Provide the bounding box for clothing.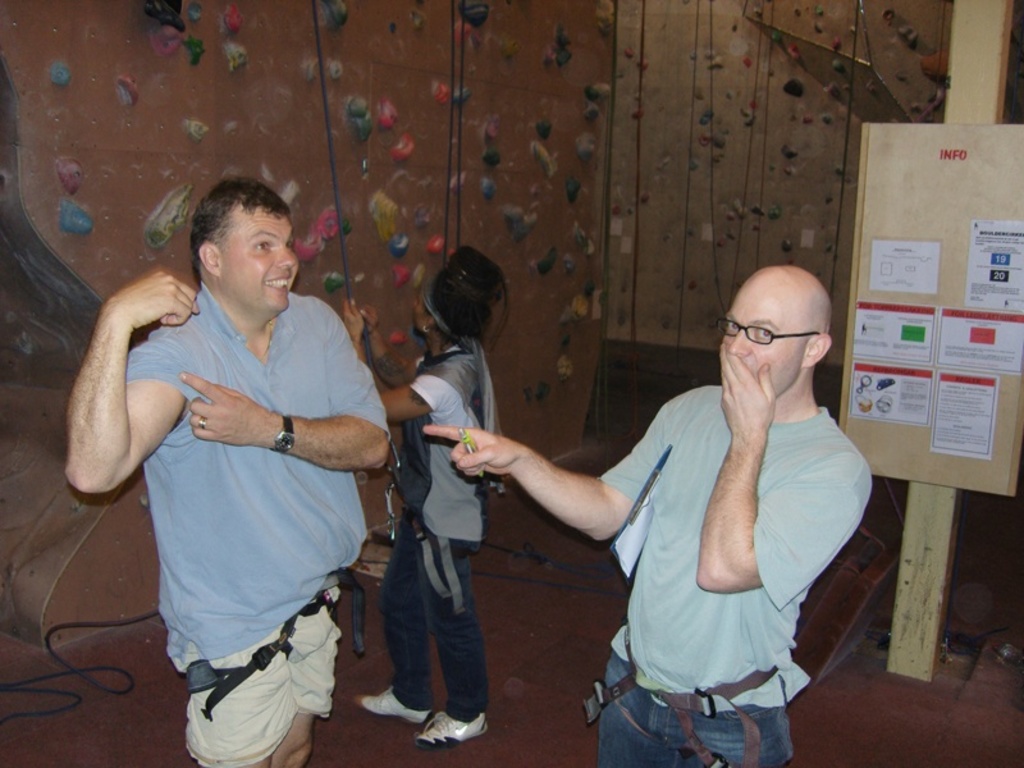
(x1=387, y1=527, x2=474, y2=723).
